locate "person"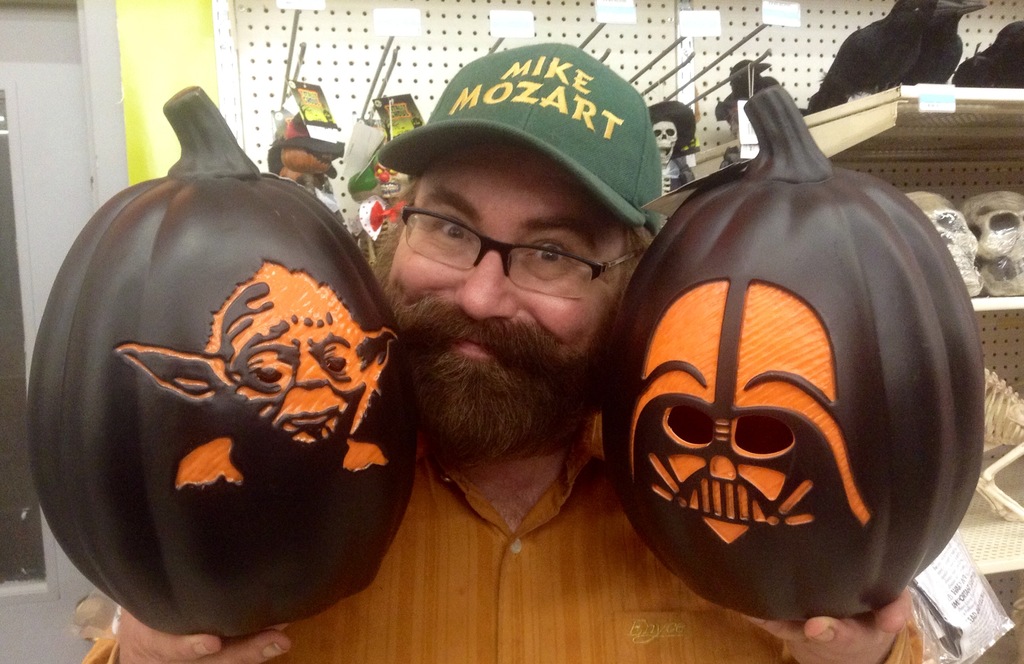
79,138,917,663
